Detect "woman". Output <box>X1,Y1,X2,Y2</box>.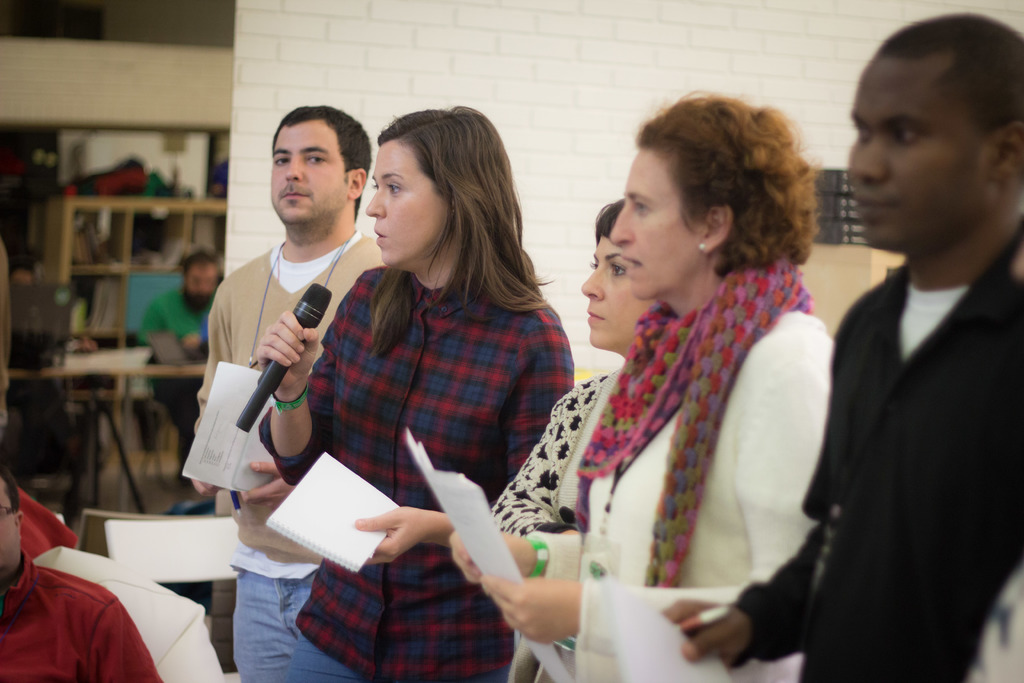
<box>249,98,577,682</box>.
